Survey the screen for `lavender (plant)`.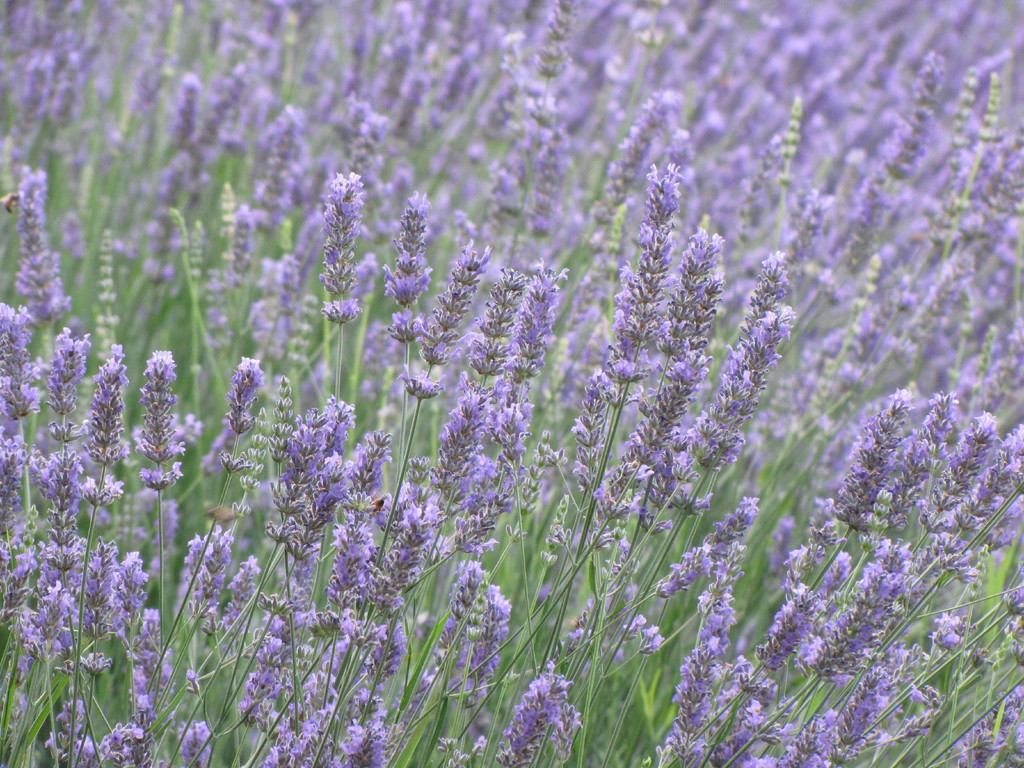
Survey found: x1=898 y1=410 x2=997 y2=582.
